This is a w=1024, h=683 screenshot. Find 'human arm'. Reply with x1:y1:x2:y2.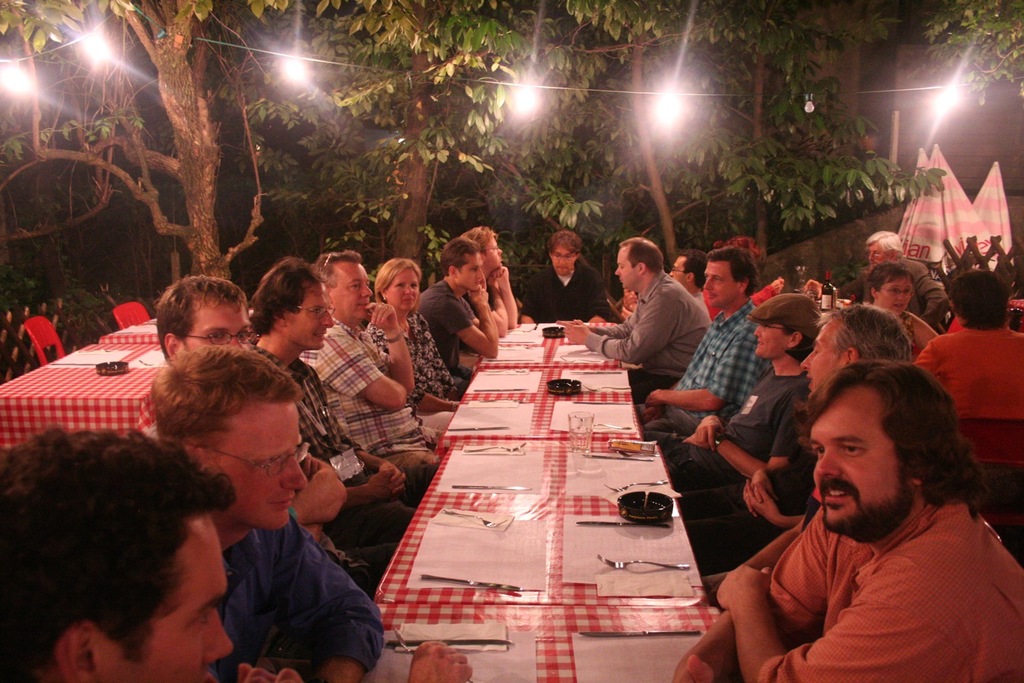
744:439:818:518.
